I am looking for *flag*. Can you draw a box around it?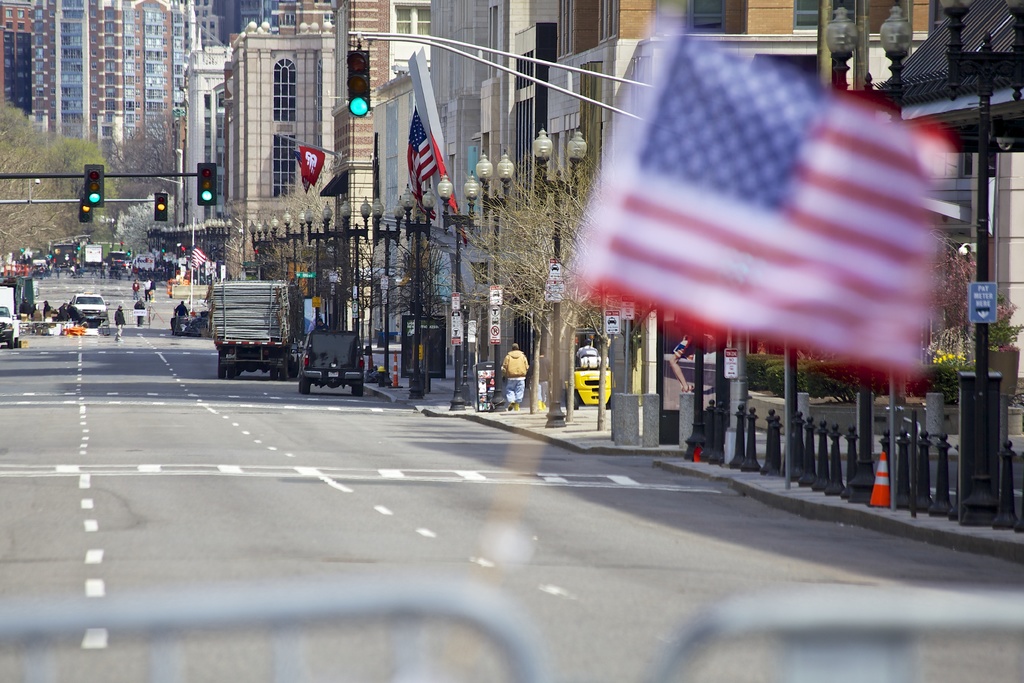
Sure, the bounding box is <region>297, 156, 319, 193</region>.
